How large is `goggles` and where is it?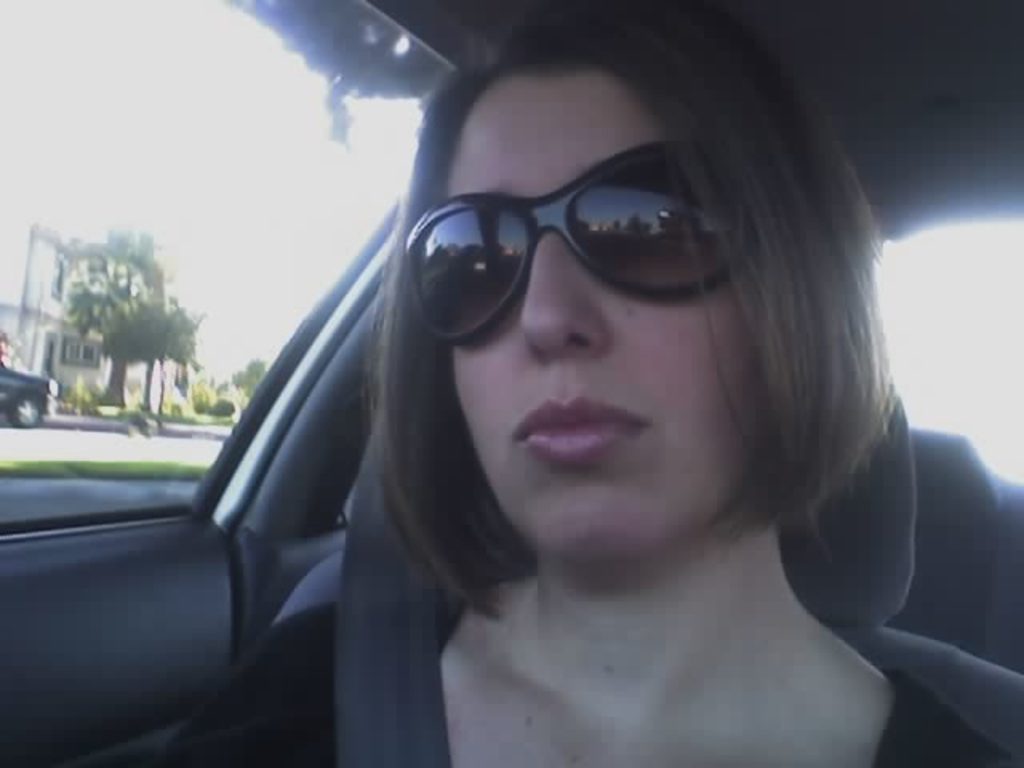
Bounding box: [394, 146, 741, 320].
